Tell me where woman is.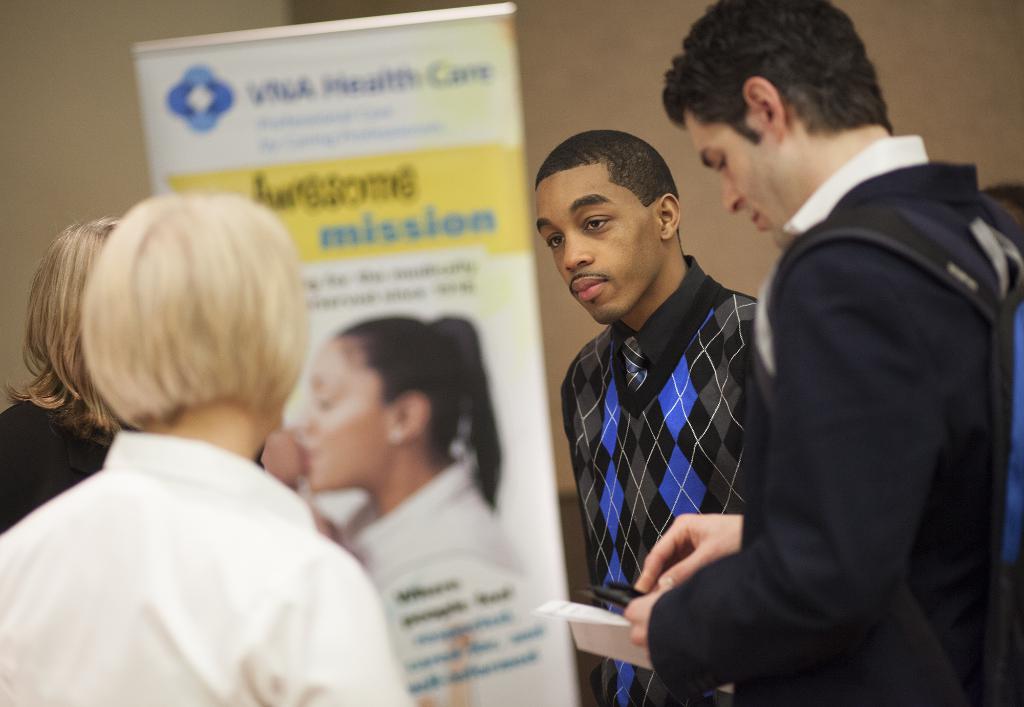
woman is at bbox=[0, 209, 336, 585].
